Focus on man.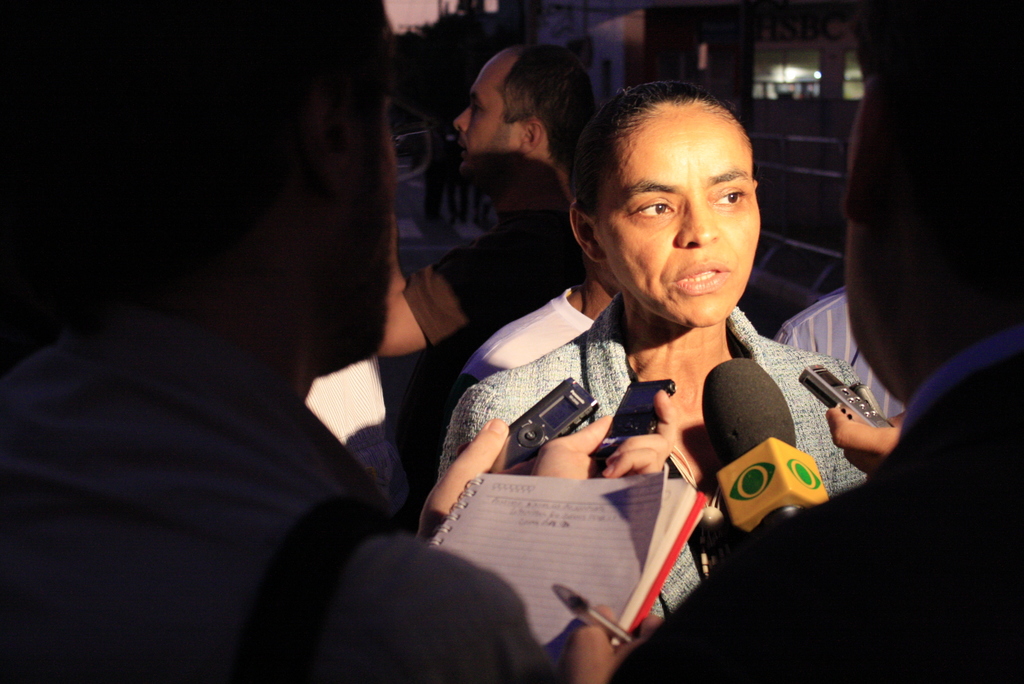
Focused at bbox=(610, 0, 1012, 683).
